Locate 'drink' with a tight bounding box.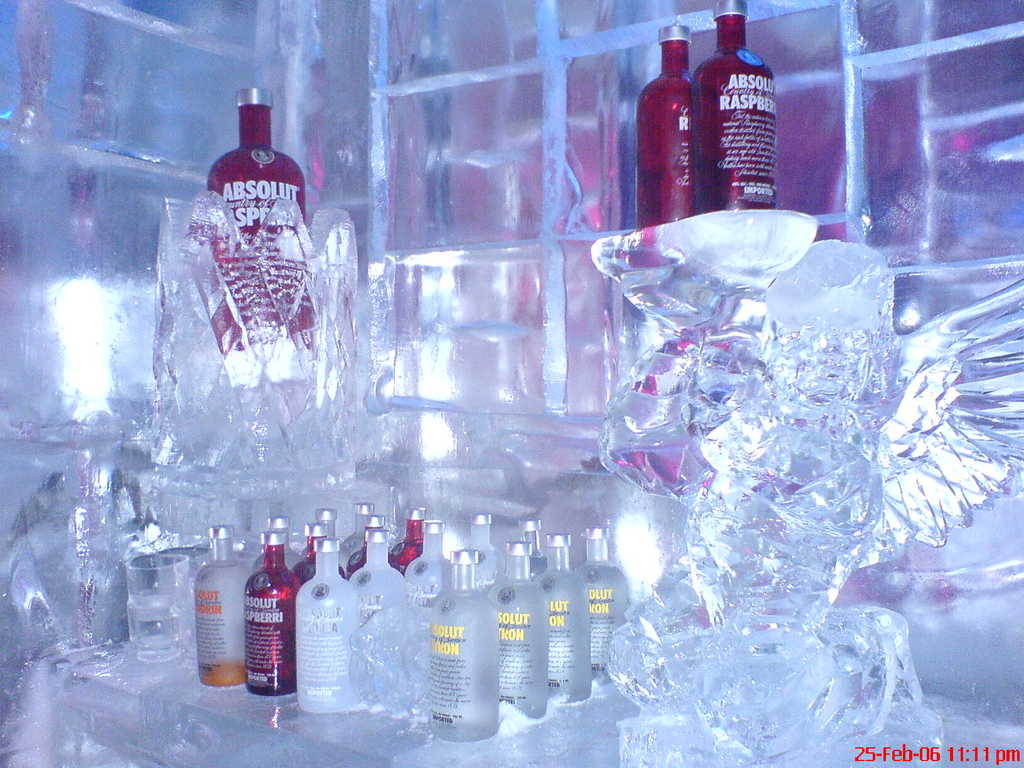
Rect(225, 532, 292, 700).
